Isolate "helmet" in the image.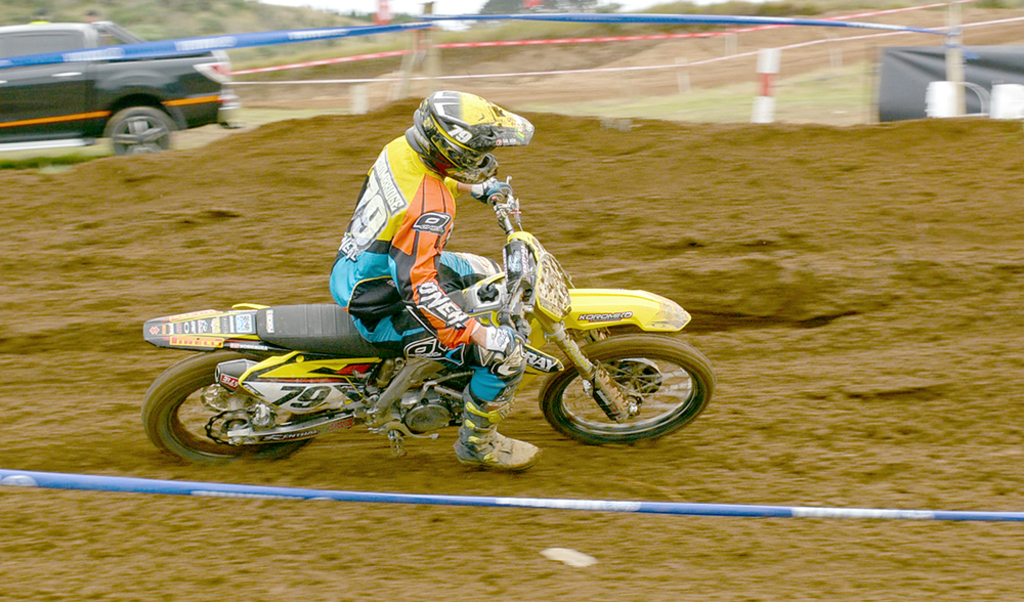
Isolated region: 410, 91, 518, 186.
